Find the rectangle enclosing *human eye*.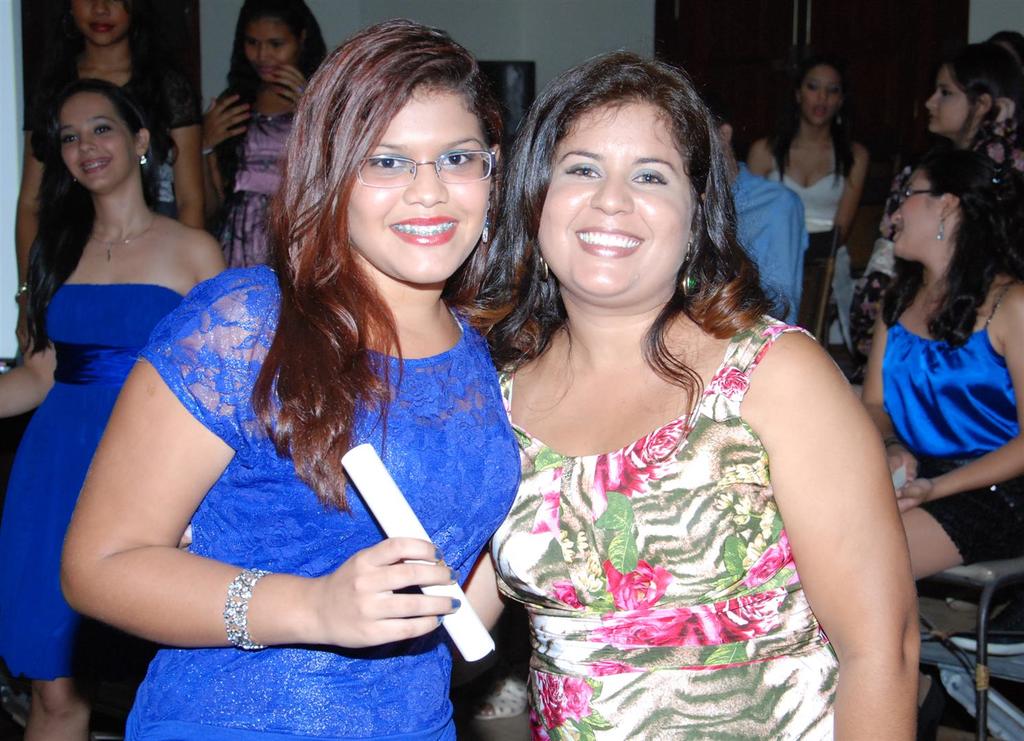
<bbox>560, 154, 599, 184</bbox>.
